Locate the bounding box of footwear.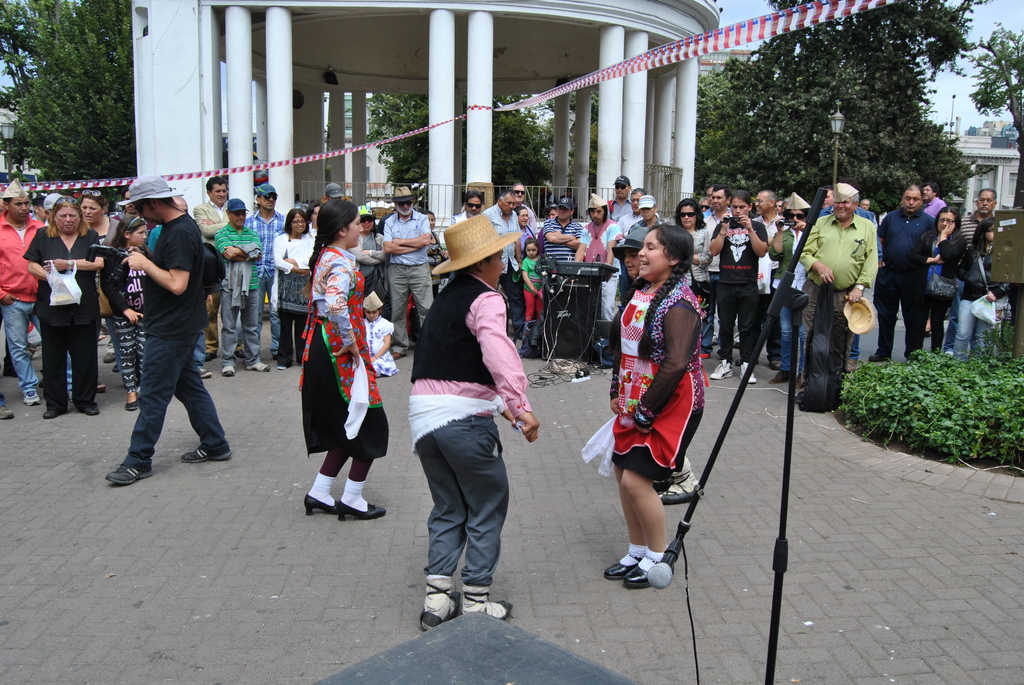
Bounding box: 339,500,381,519.
